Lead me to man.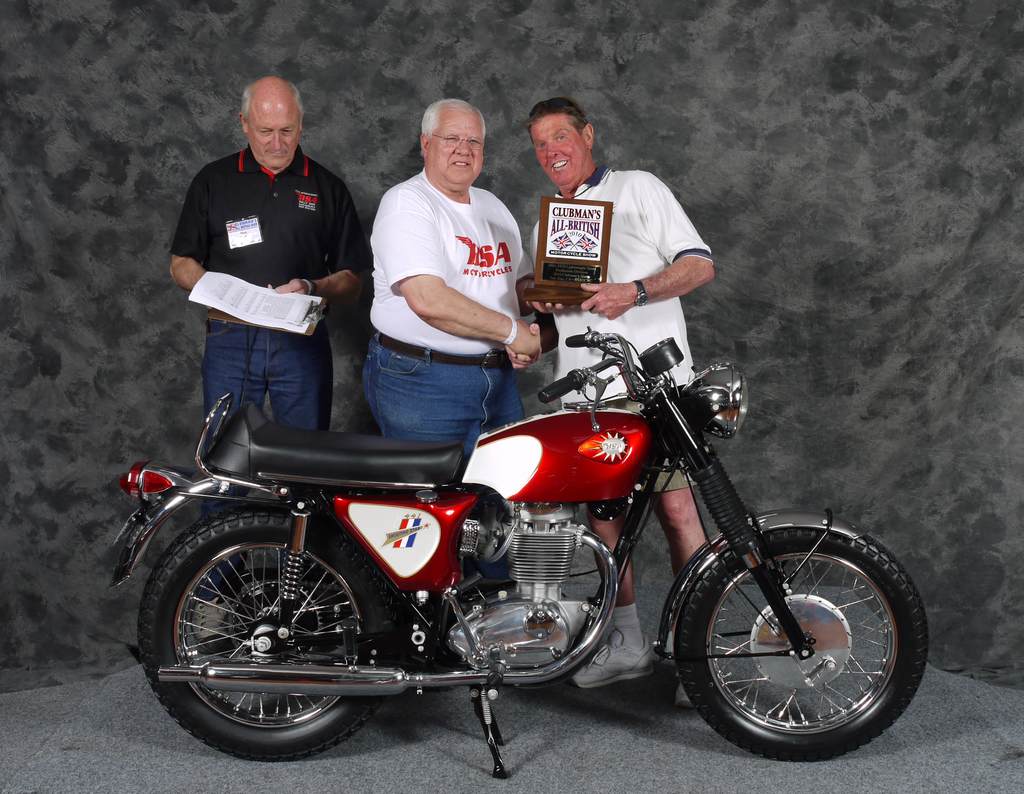
Lead to 506:98:716:710.
